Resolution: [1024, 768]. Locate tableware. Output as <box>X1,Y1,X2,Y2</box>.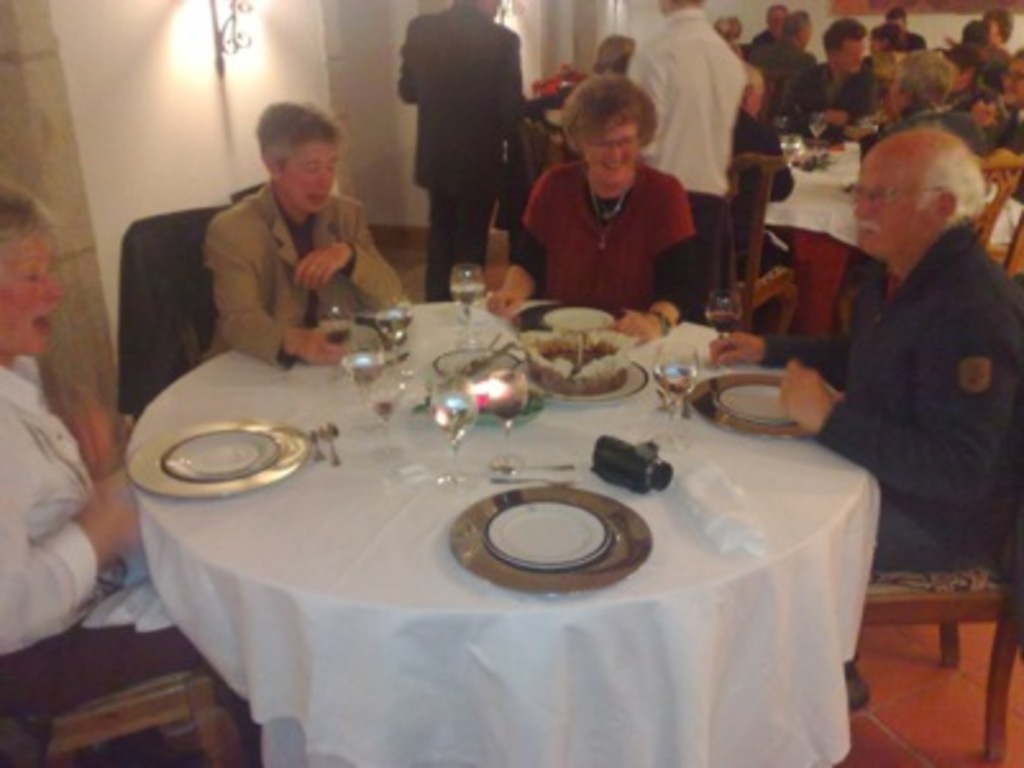
<box>781,131,809,159</box>.
